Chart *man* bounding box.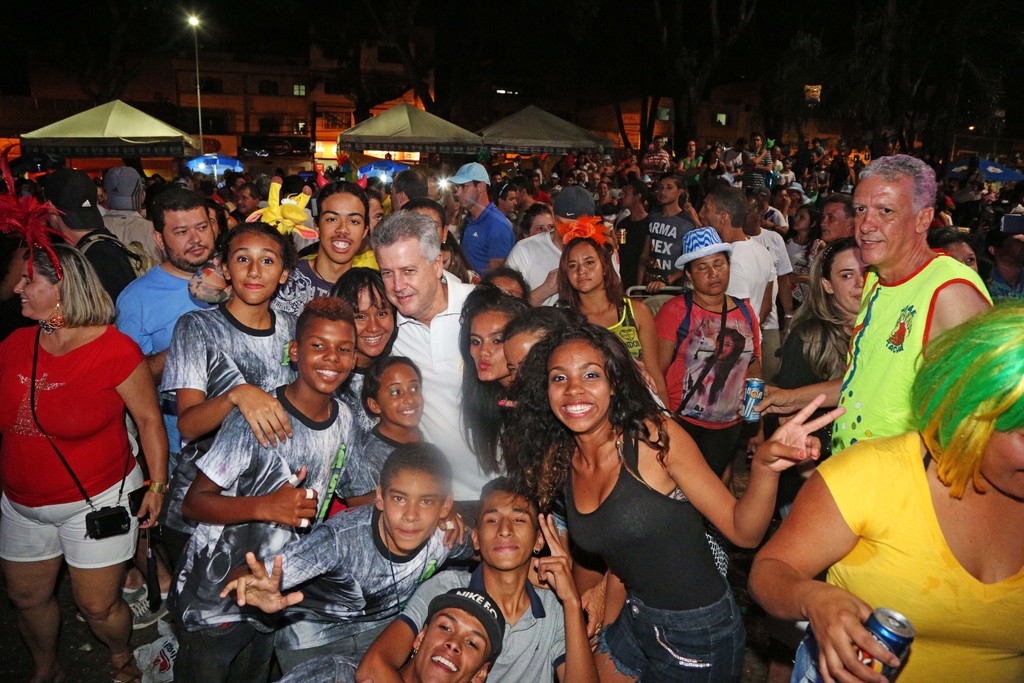
Charted: (left=96, top=168, right=177, bottom=270).
